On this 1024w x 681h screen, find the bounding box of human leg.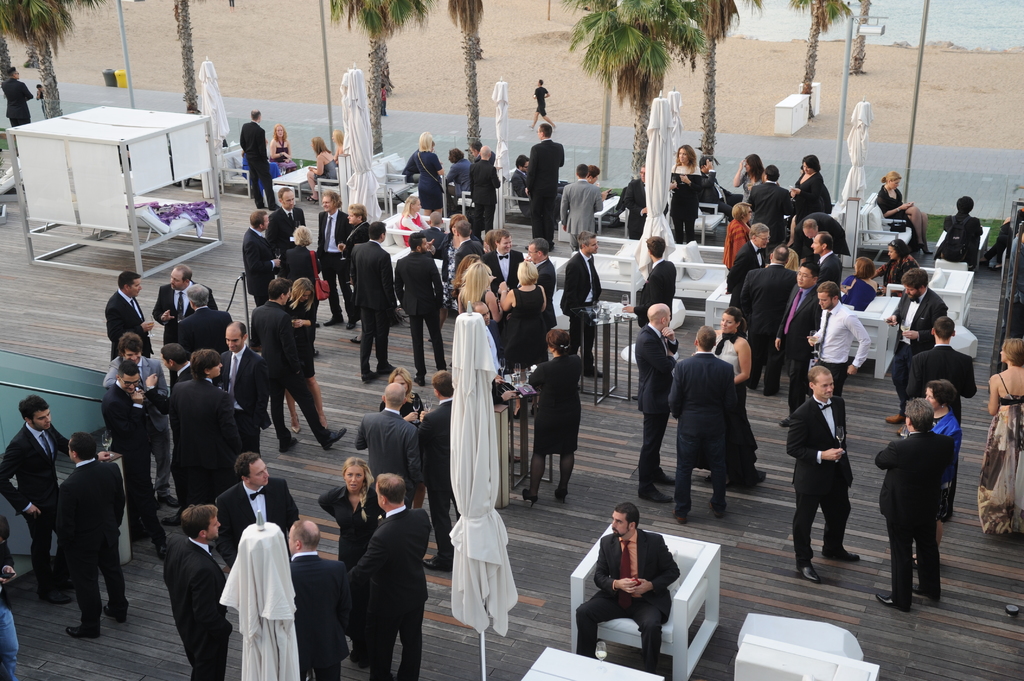
Bounding box: (371,304,391,369).
